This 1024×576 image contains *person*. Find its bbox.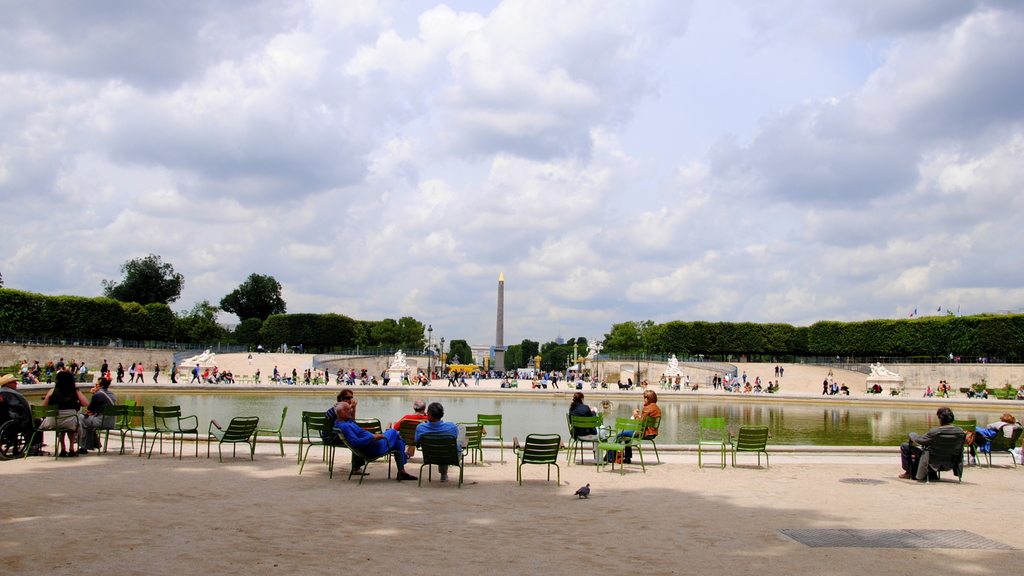
667/354/678/372.
